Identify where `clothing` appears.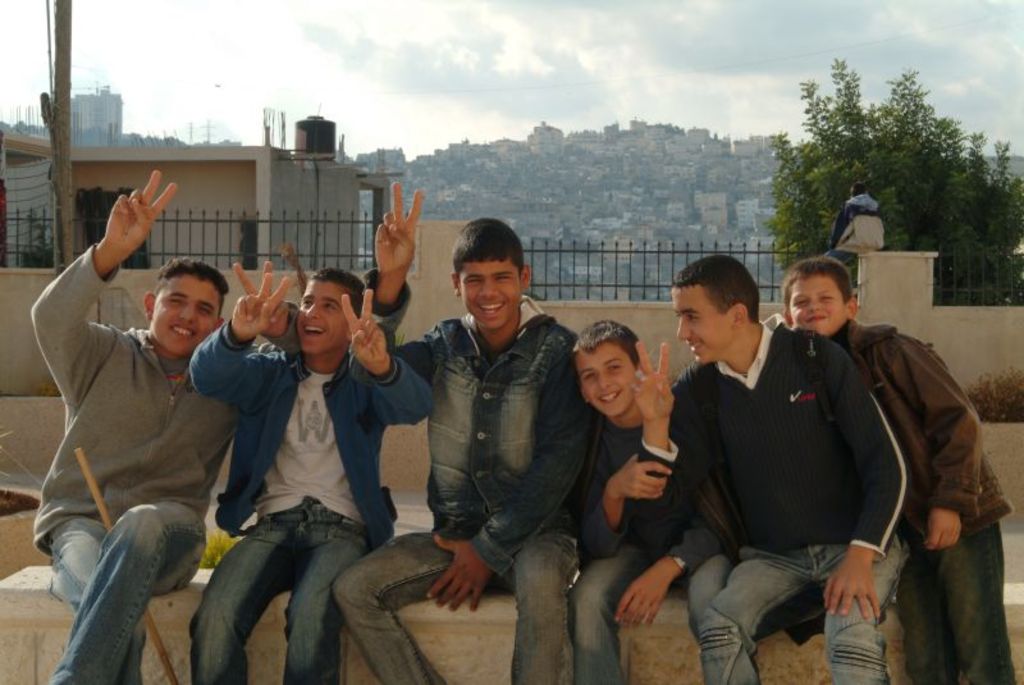
Appears at [349, 286, 595, 549].
